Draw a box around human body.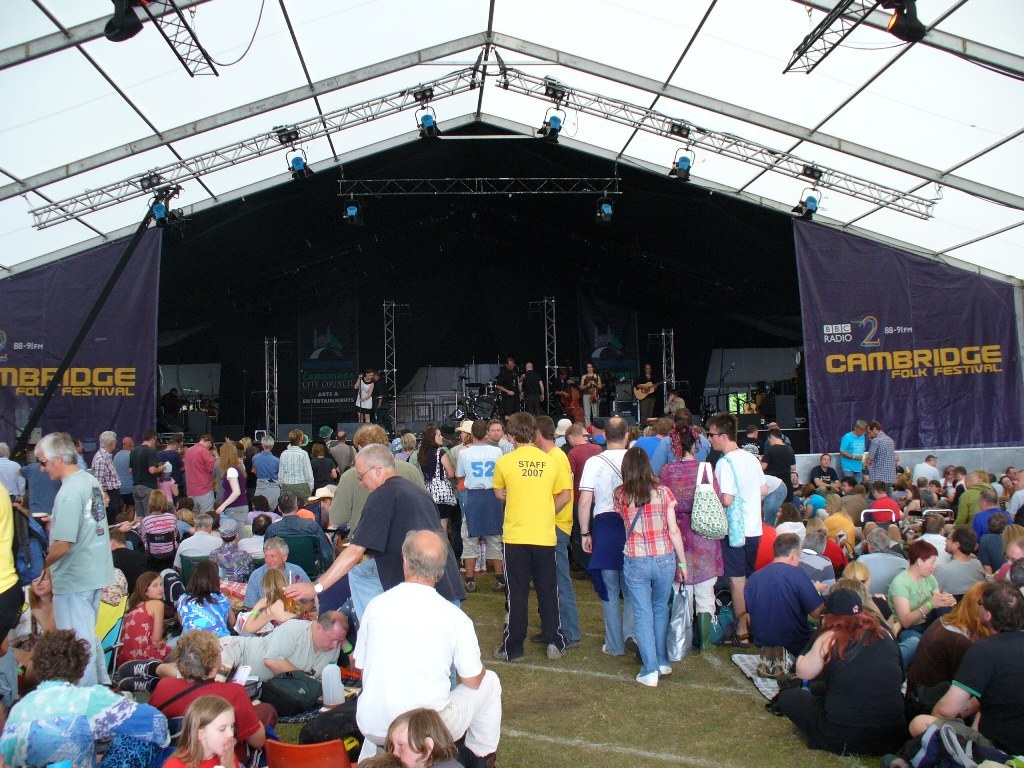
582:361:598:416.
